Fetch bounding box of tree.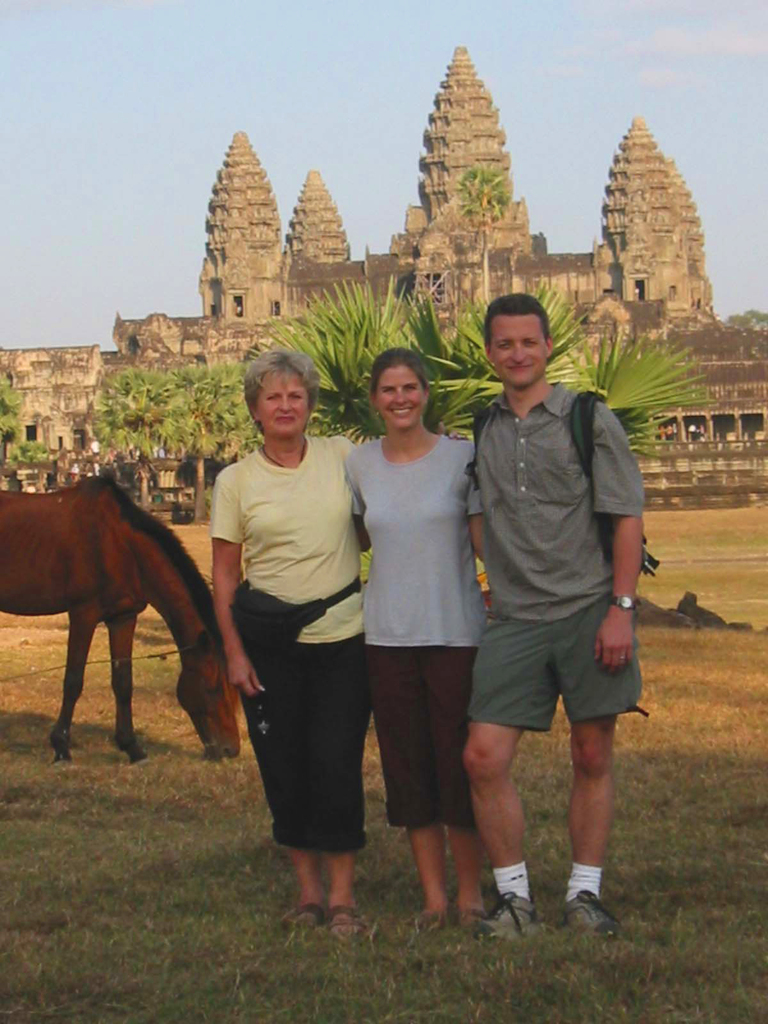
Bbox: 157 367 258 527.
